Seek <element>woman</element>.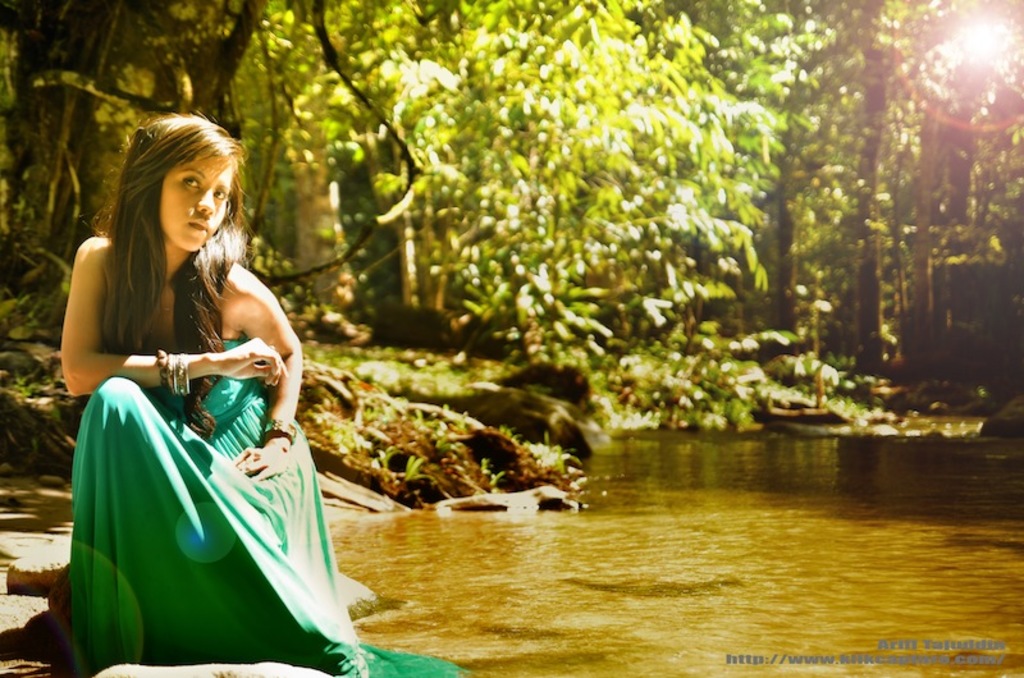
bbox=(46, 124, 375, 675).
